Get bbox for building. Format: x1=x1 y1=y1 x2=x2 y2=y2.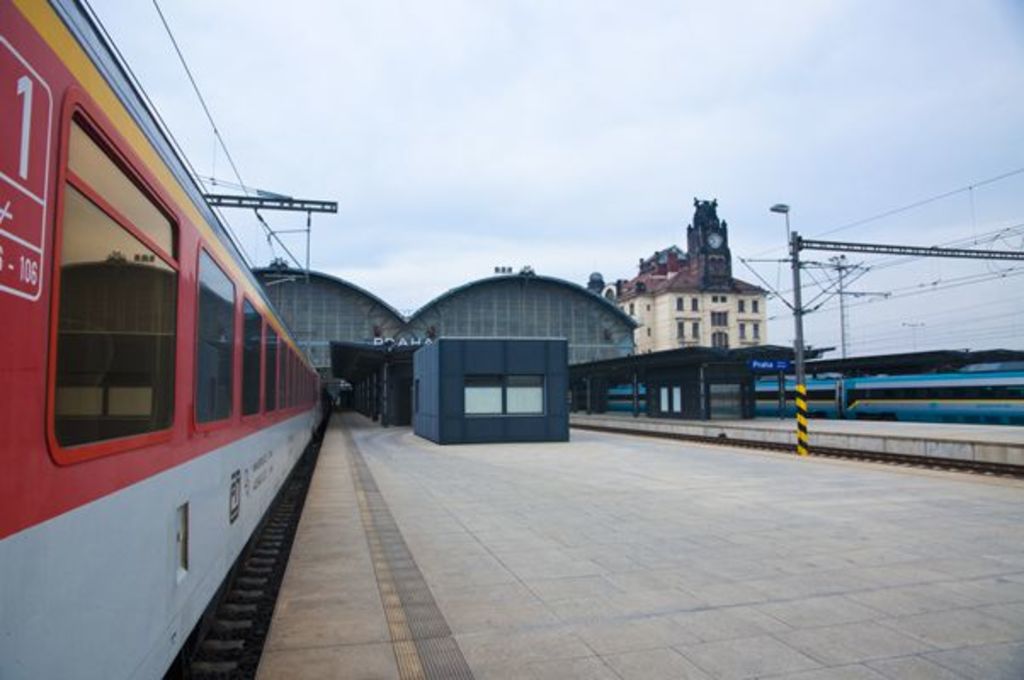
x1=609 y1=195 x2=771 y2=352.
